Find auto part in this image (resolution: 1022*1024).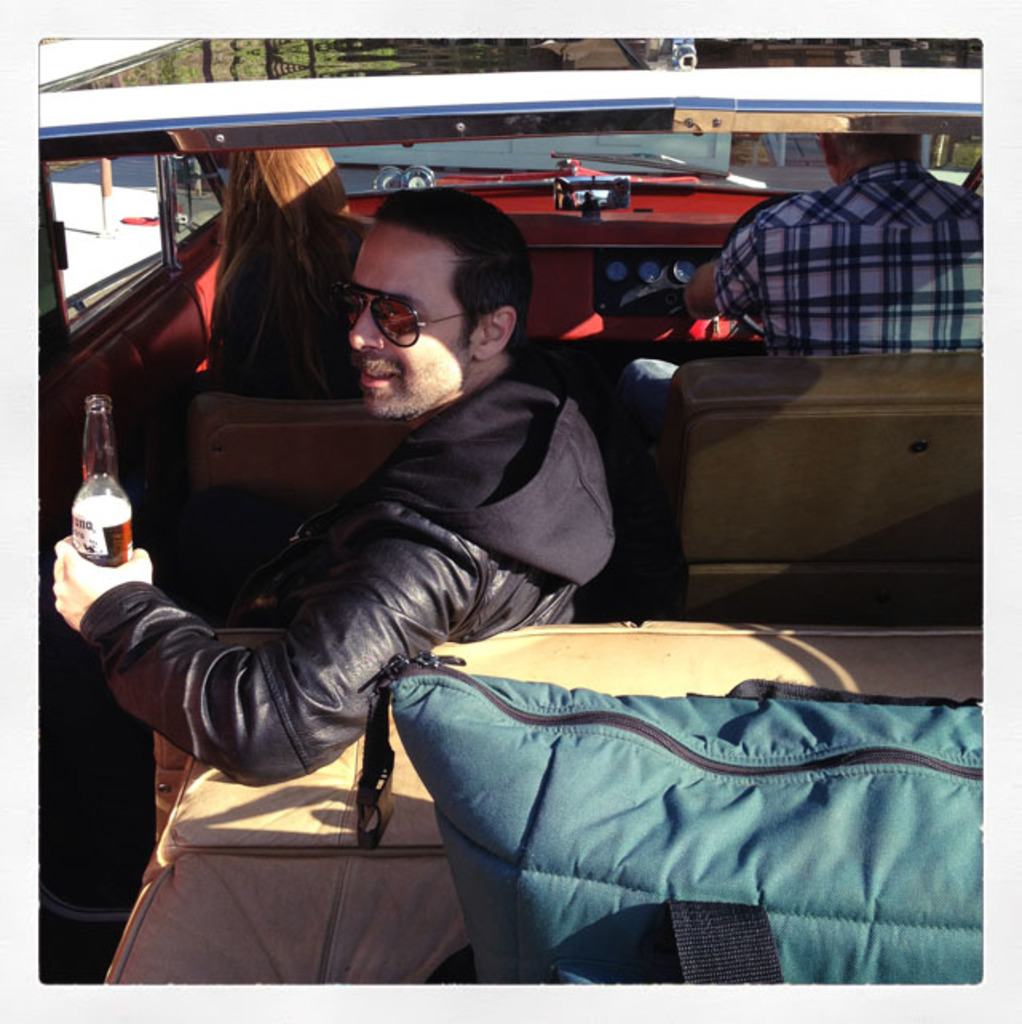
(912, 126, 977, 206).
